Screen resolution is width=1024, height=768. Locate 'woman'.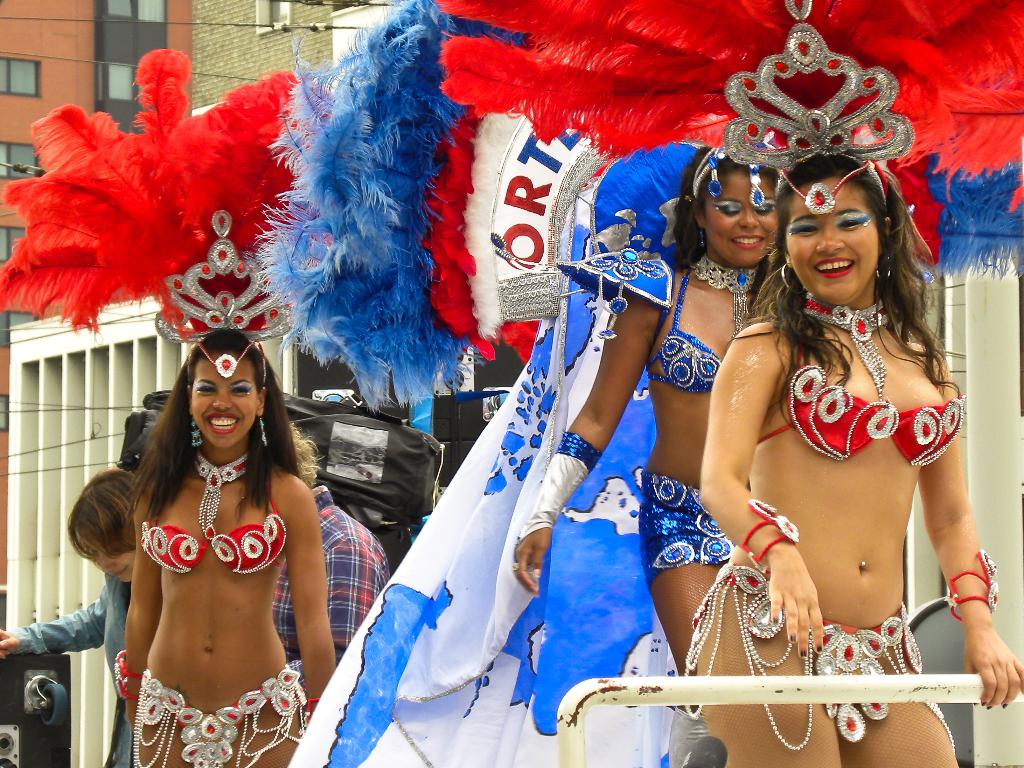
pyautogui.locateOnScreen(67, 462, 157, 603).
